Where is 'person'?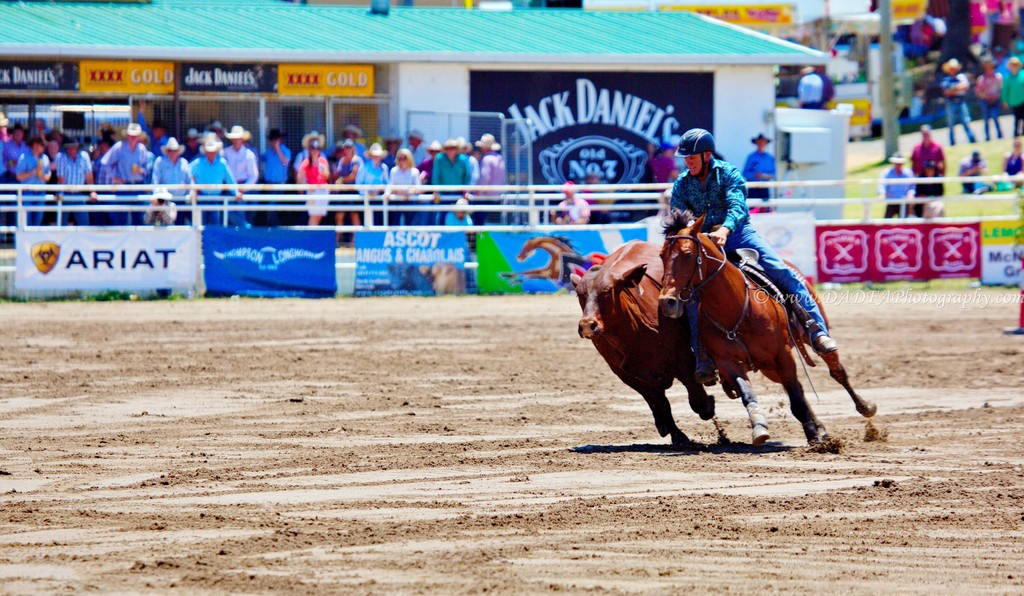
box(1002, 133, 1023, 184).
